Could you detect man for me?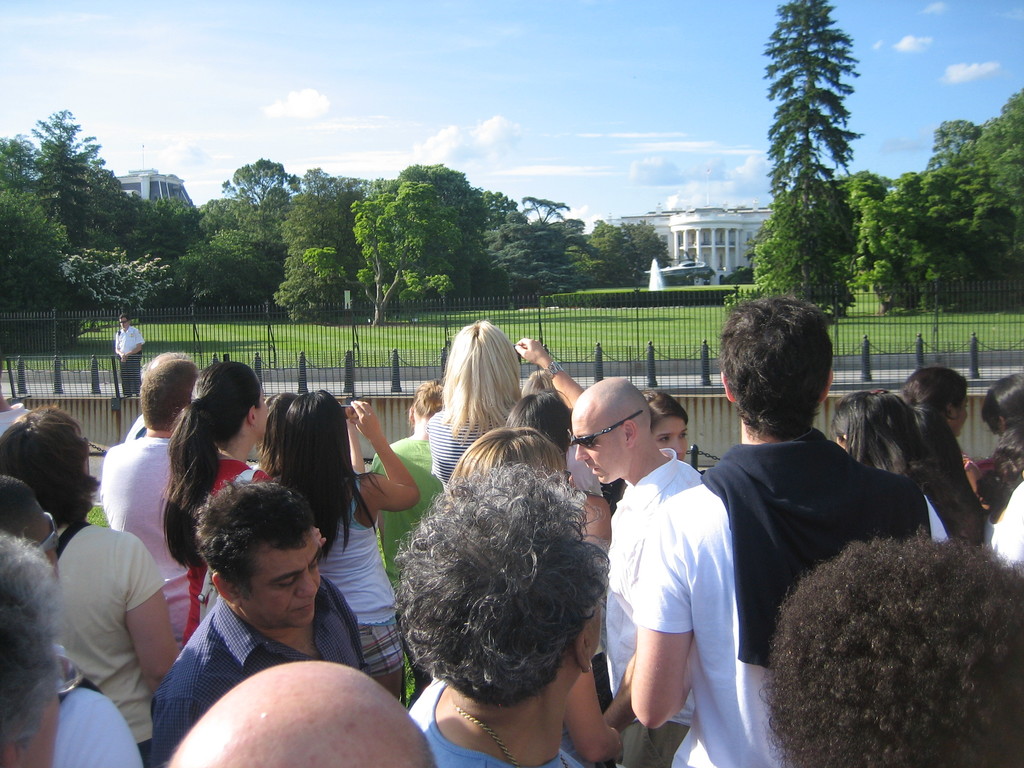
Detection result: <region>114, 314, 144, 397</region>.
